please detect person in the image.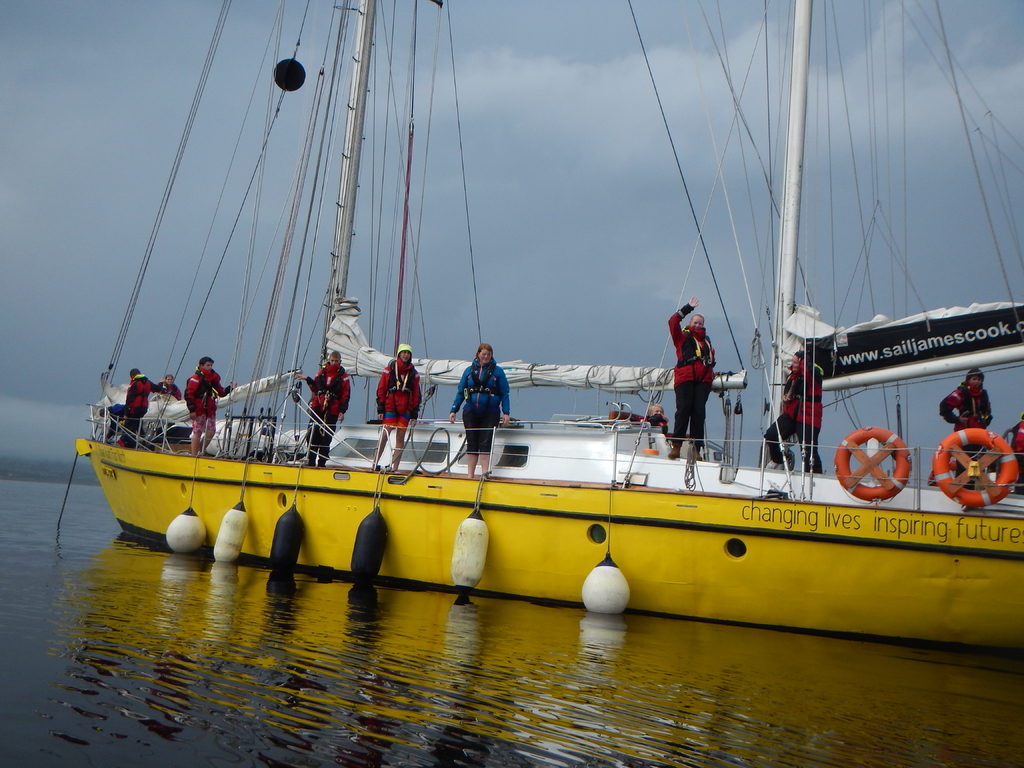
{"left": 669, "top": 294, "right": 715, "bottom": 461}.
